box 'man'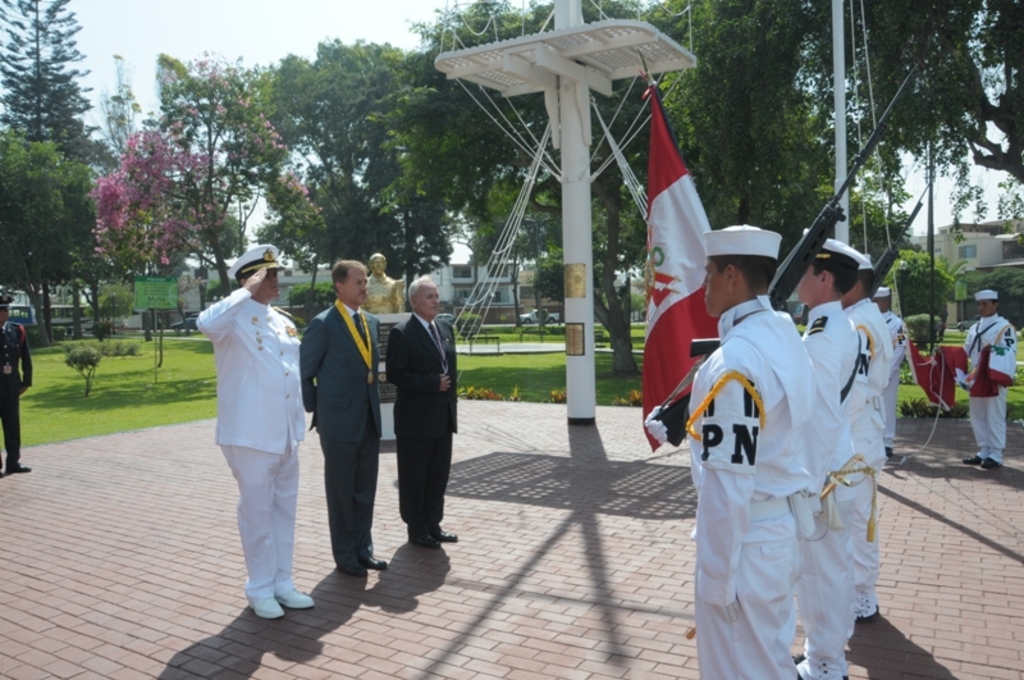
x1=799 y1=222 x2=876 y2=679
